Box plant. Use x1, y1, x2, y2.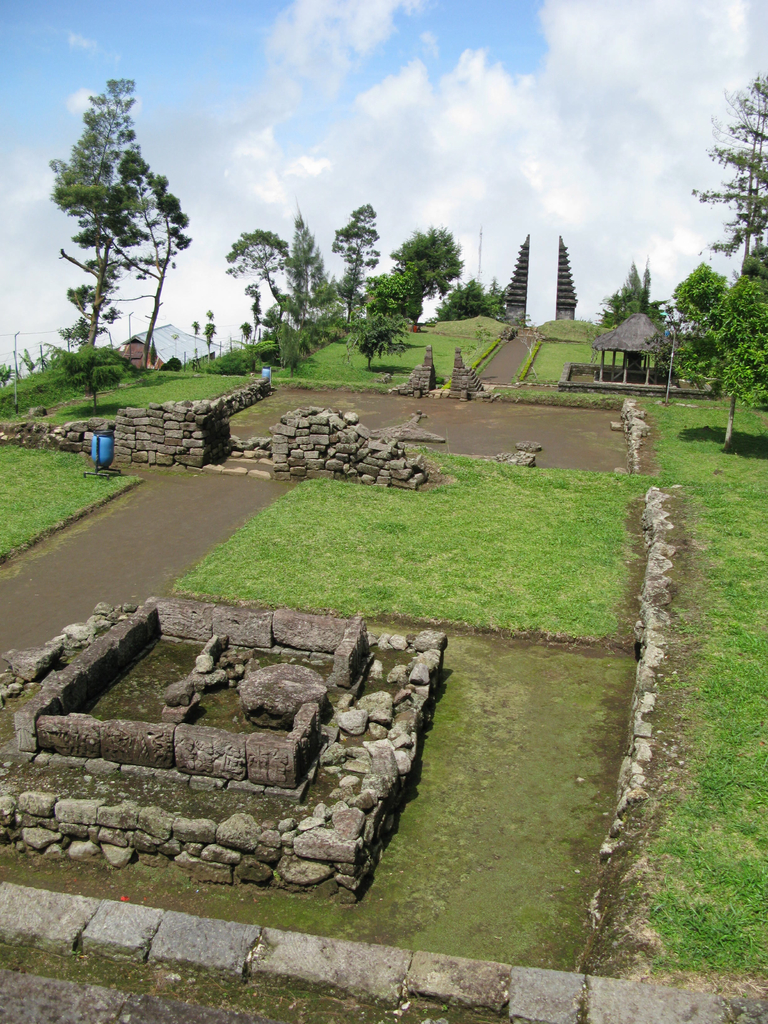
195, 436, 662, 650.
